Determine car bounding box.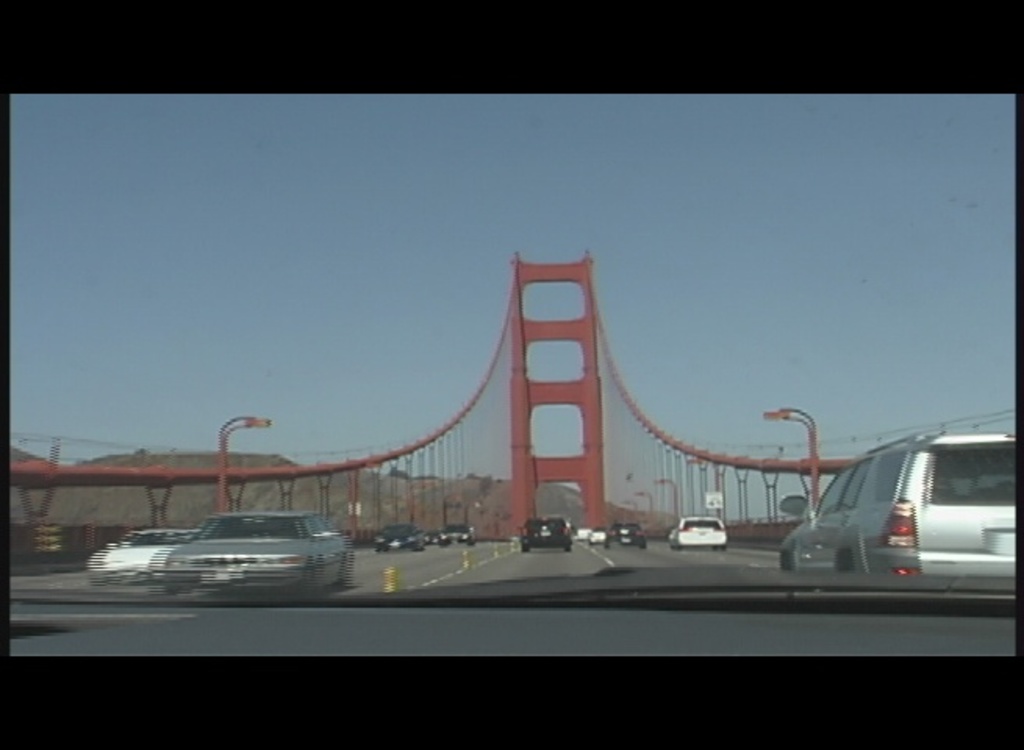
Determined: <region>521, 511, 572, 545</region>.
